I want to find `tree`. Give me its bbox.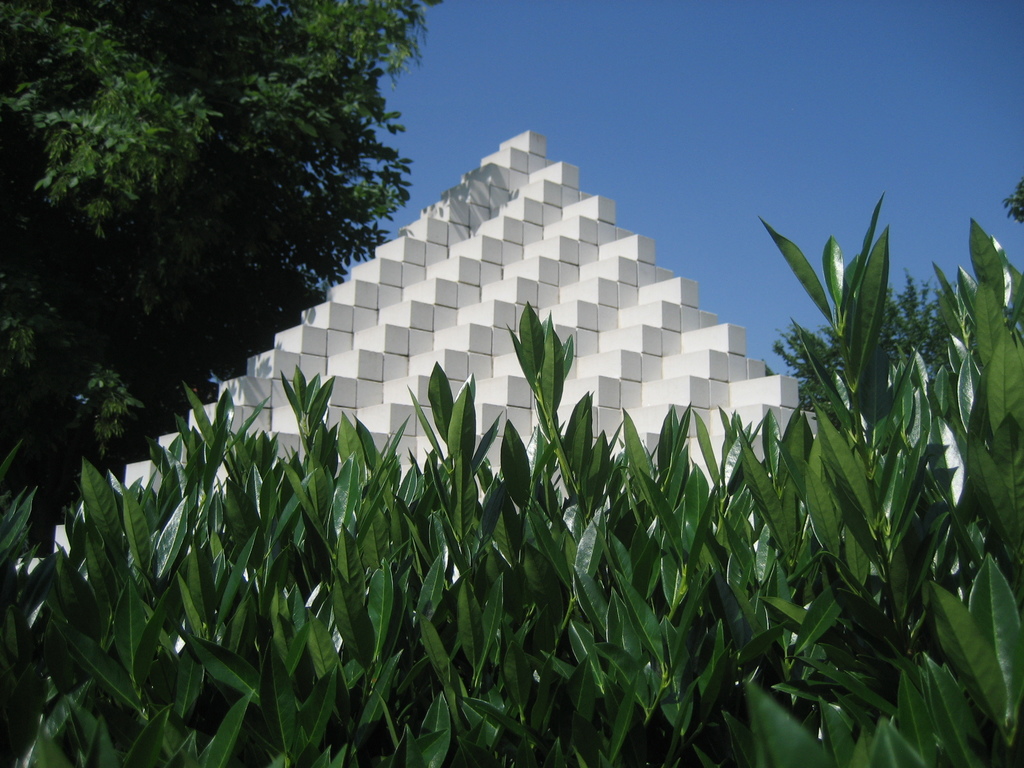
rect(0, 0, 445, 558).
